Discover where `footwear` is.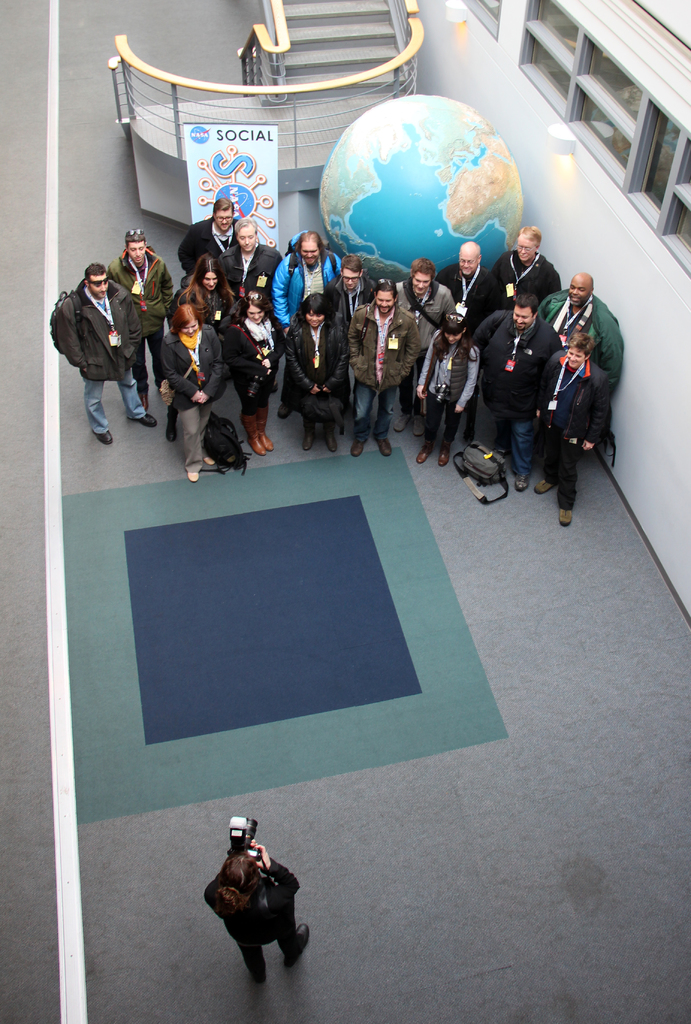
Discovered at bbox=(348, 440, 364, 459).
